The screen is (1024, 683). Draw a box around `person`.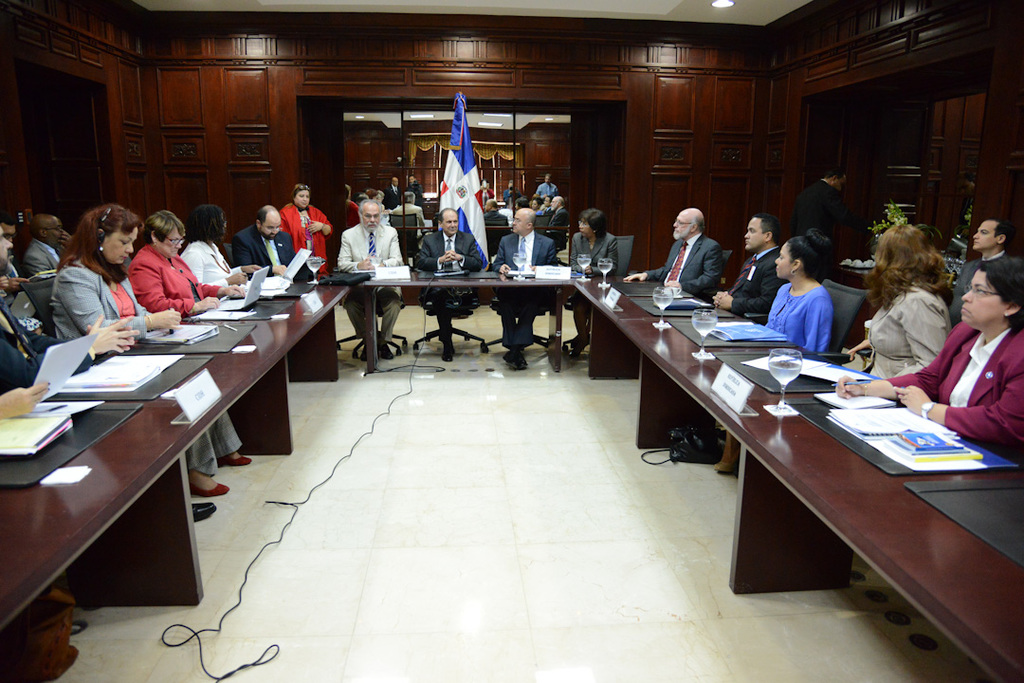
crop(0, 221, 139, 389).
